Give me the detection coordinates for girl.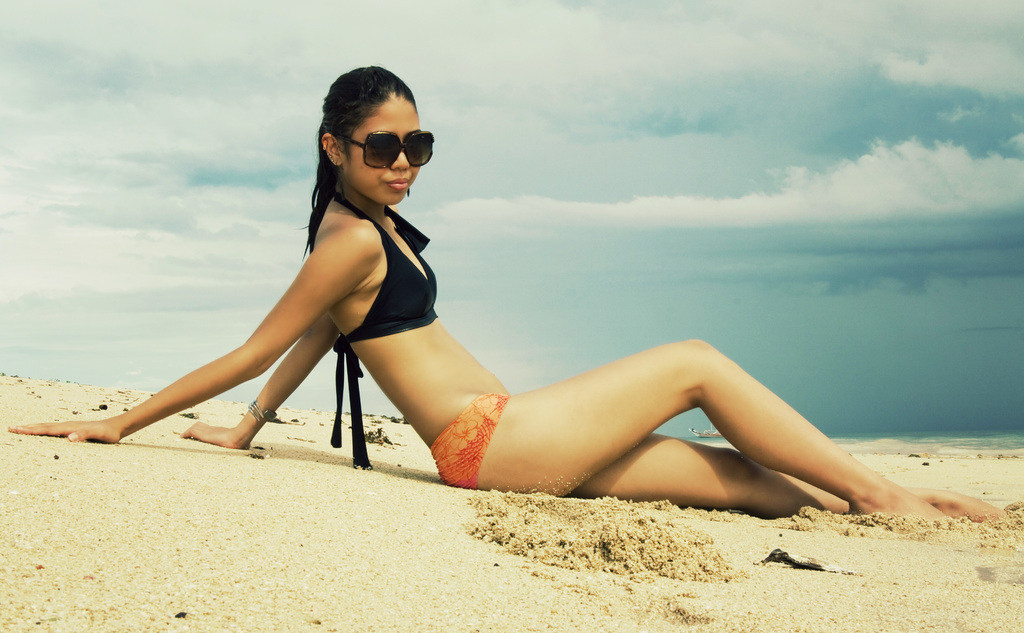
[8, 61, 1009, 514].
